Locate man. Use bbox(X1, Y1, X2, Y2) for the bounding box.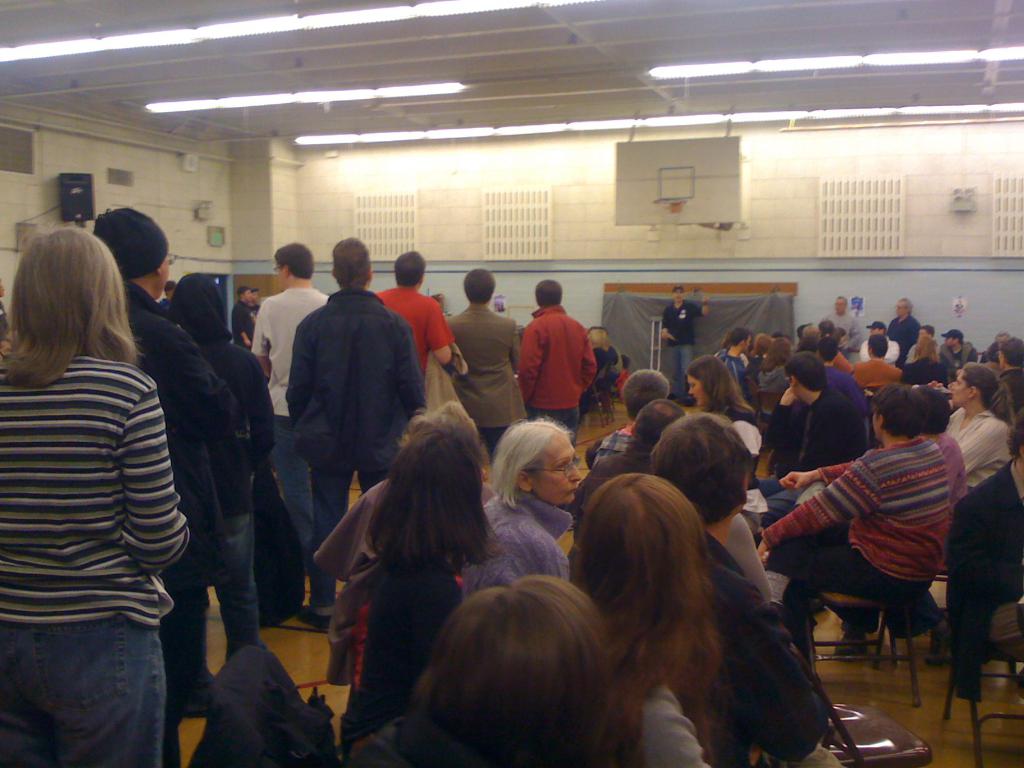
bbox(868, 323, 902, 363).
